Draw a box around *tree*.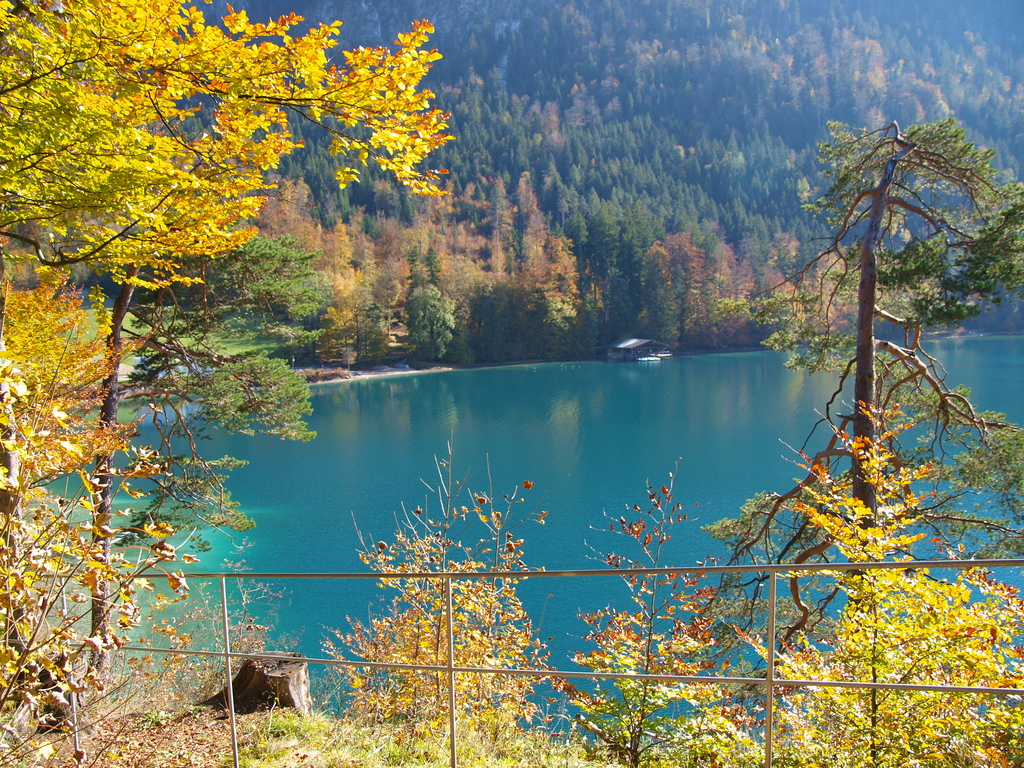
pyautogui.locateOnScreen(0, 214, 210, 767).
